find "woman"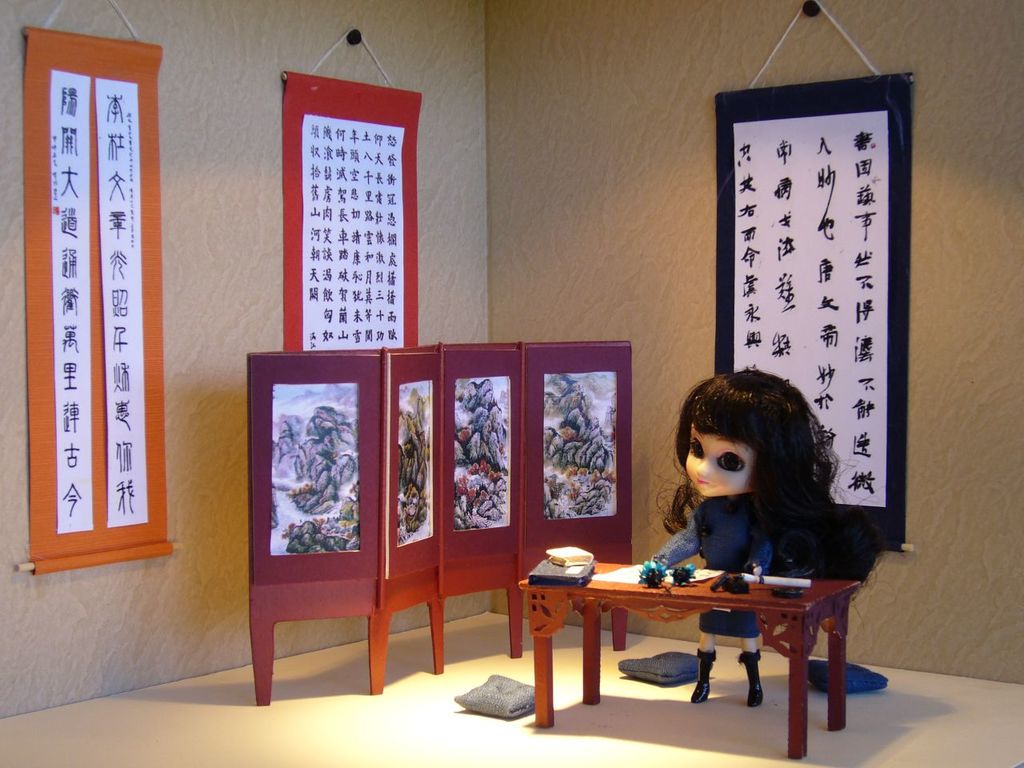
646/369/848/706
